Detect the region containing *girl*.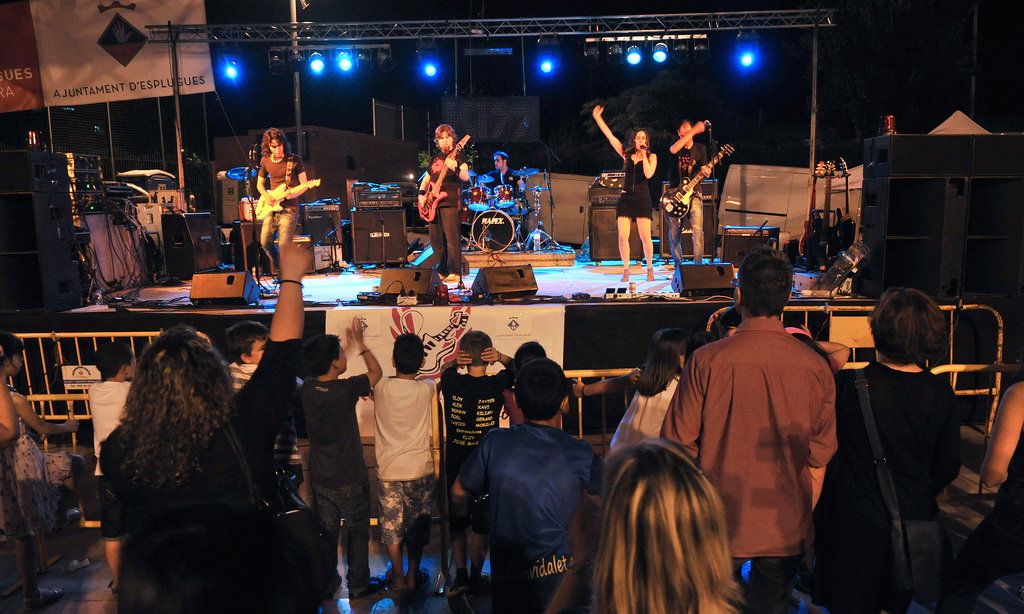
(569, 323, 690, 464).
